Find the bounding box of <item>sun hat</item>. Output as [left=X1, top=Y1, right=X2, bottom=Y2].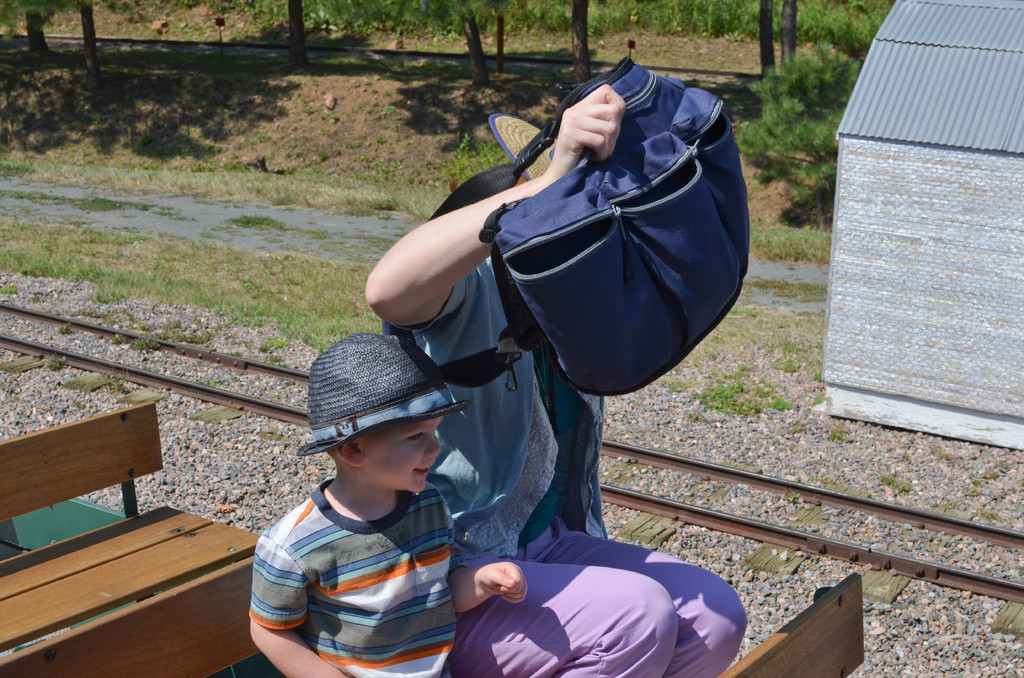
[left=483, top=115, right=570, bottom=188].
